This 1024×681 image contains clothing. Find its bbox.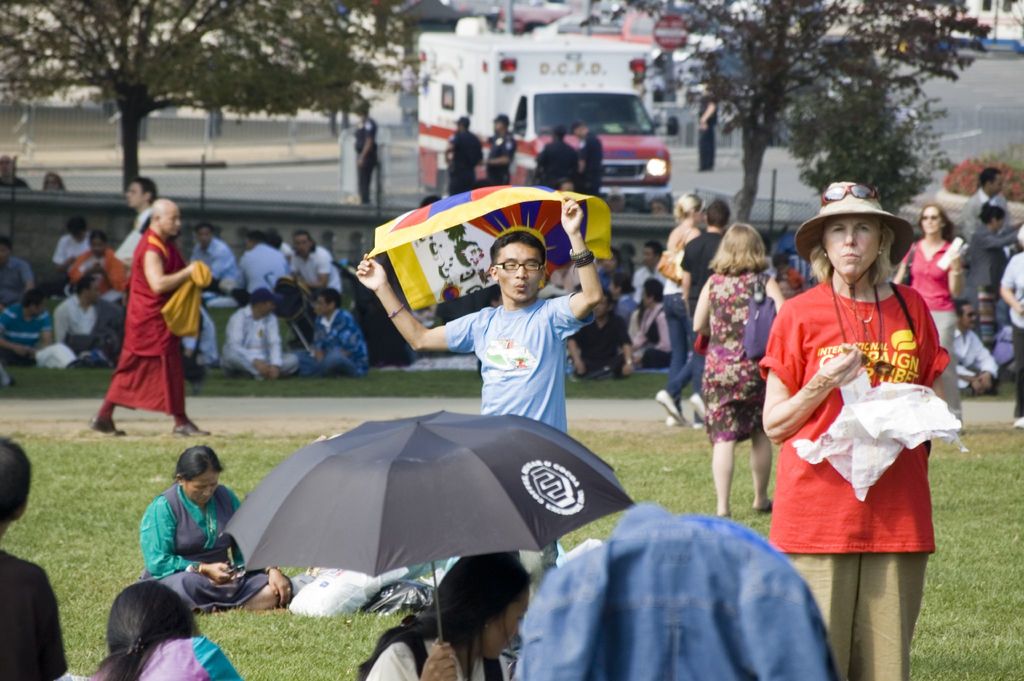
276, 249, 336, 286.
